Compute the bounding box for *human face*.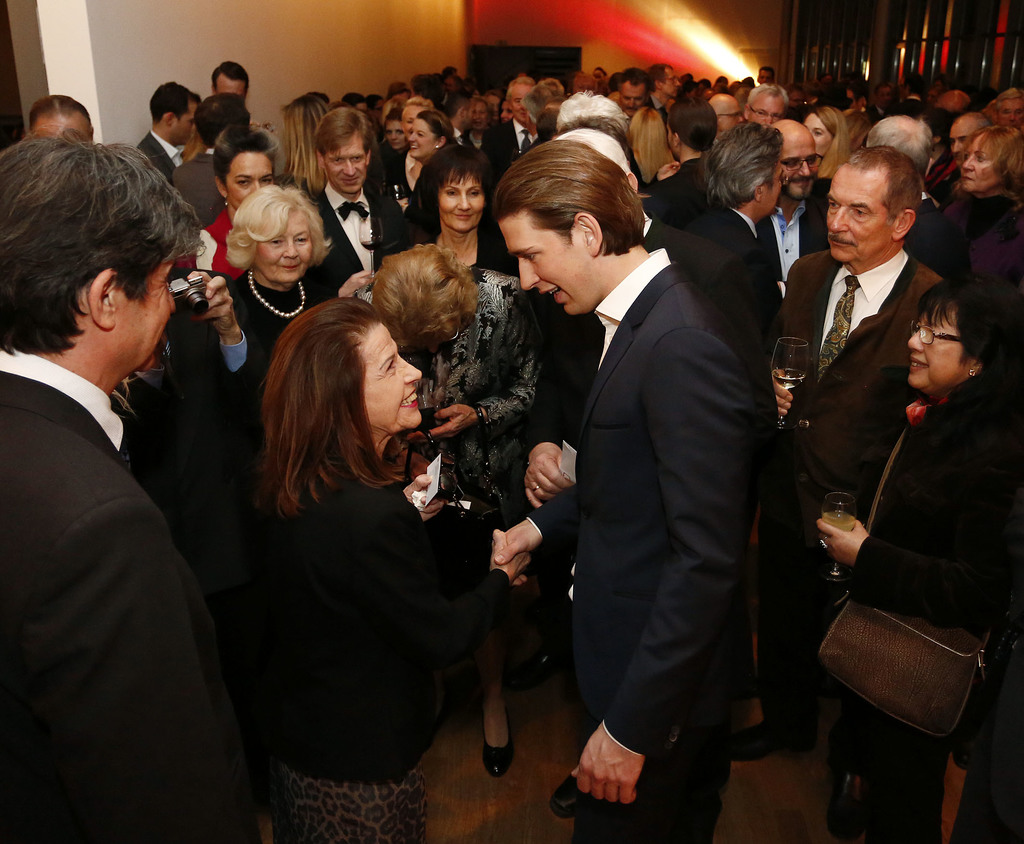
<region>172, 106, 195, 134</region>.
